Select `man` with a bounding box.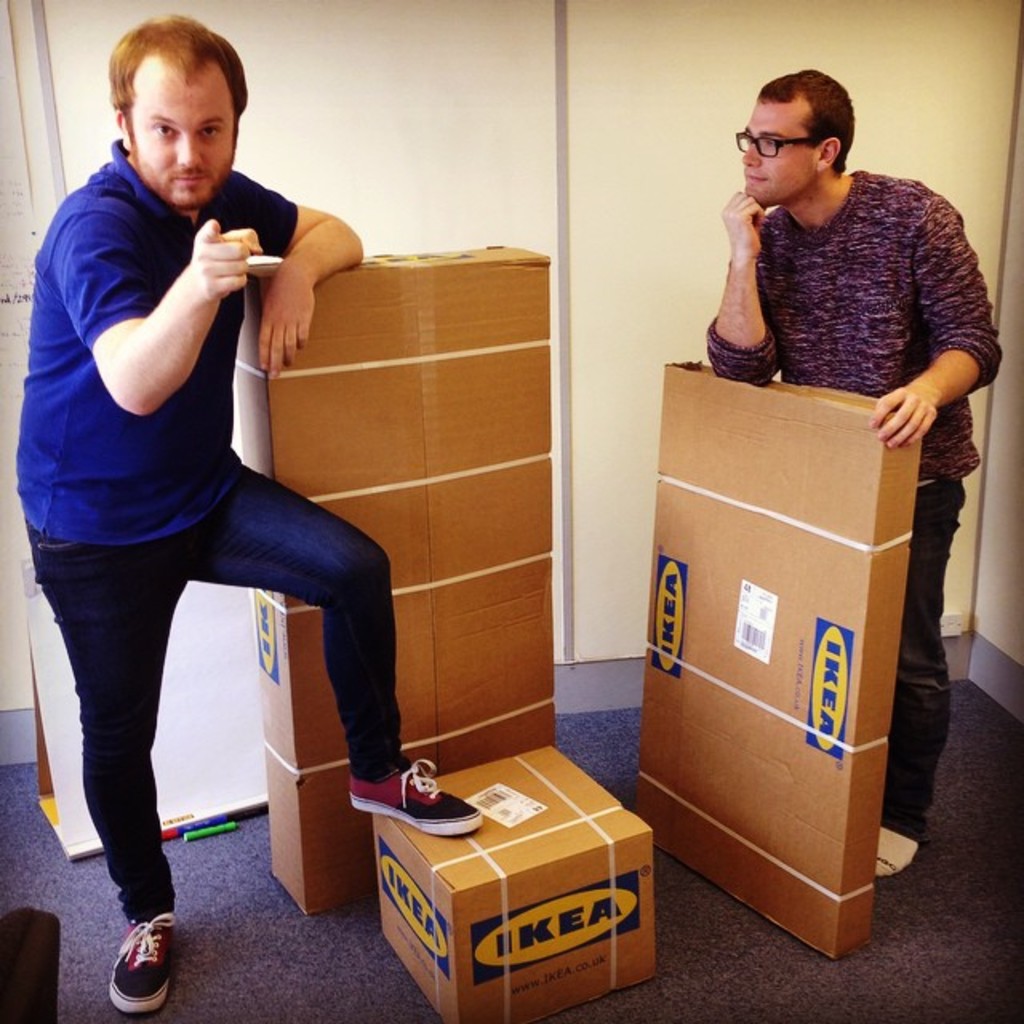
select_region(18, 13, 482, 1018).
